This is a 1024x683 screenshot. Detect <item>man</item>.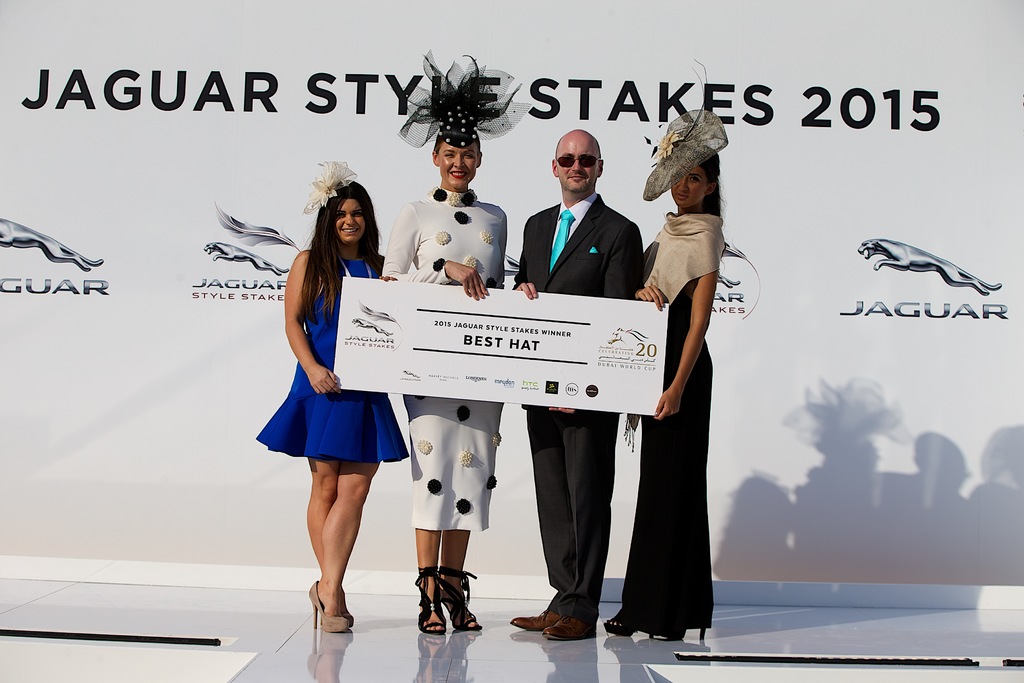
(x1=500, y1=97, x2=661, y2=577).
